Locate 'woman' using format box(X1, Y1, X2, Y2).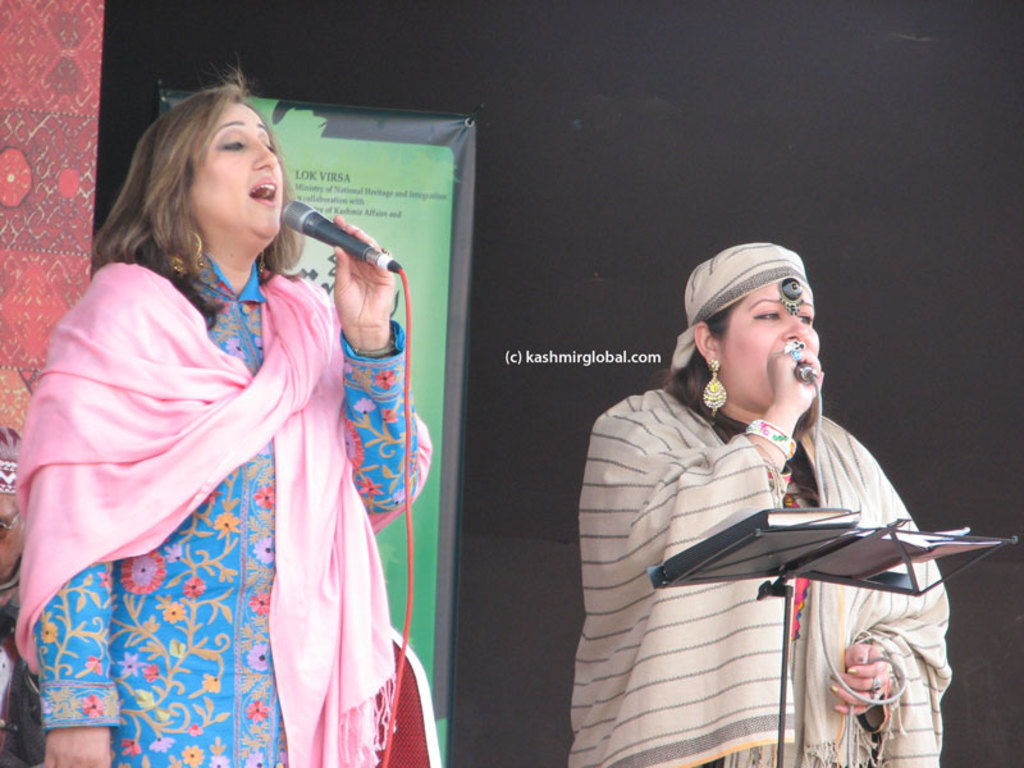
box(23, 84, 428, 744).
